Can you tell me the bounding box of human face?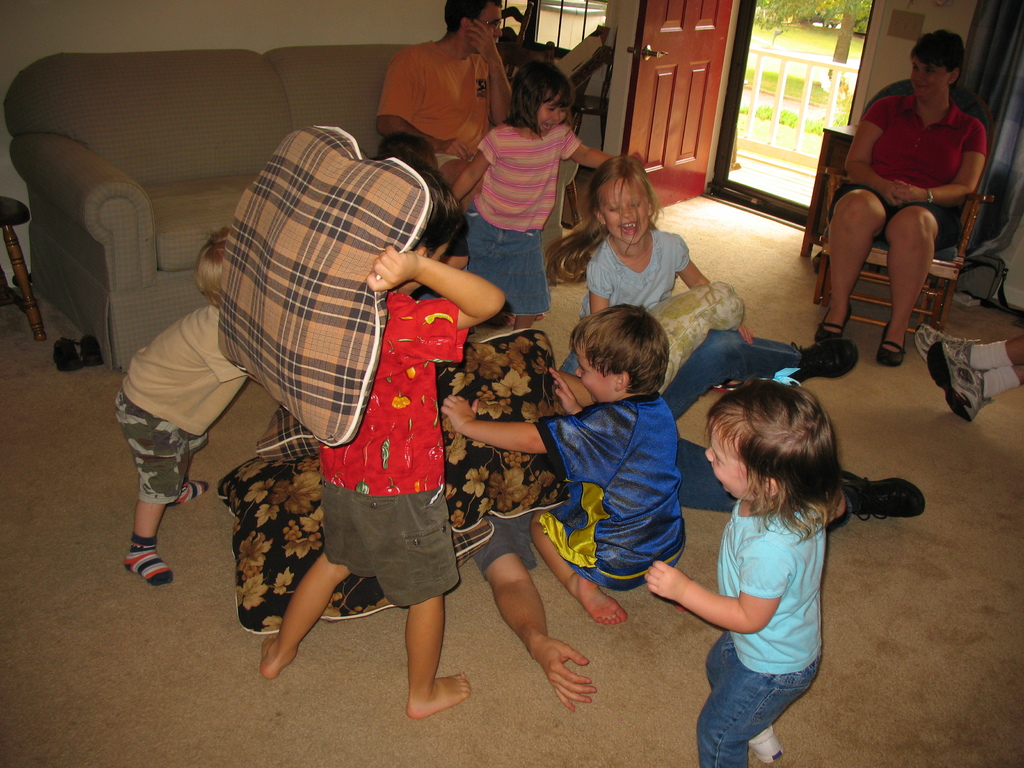
box=[536, 94, 567, 132].
